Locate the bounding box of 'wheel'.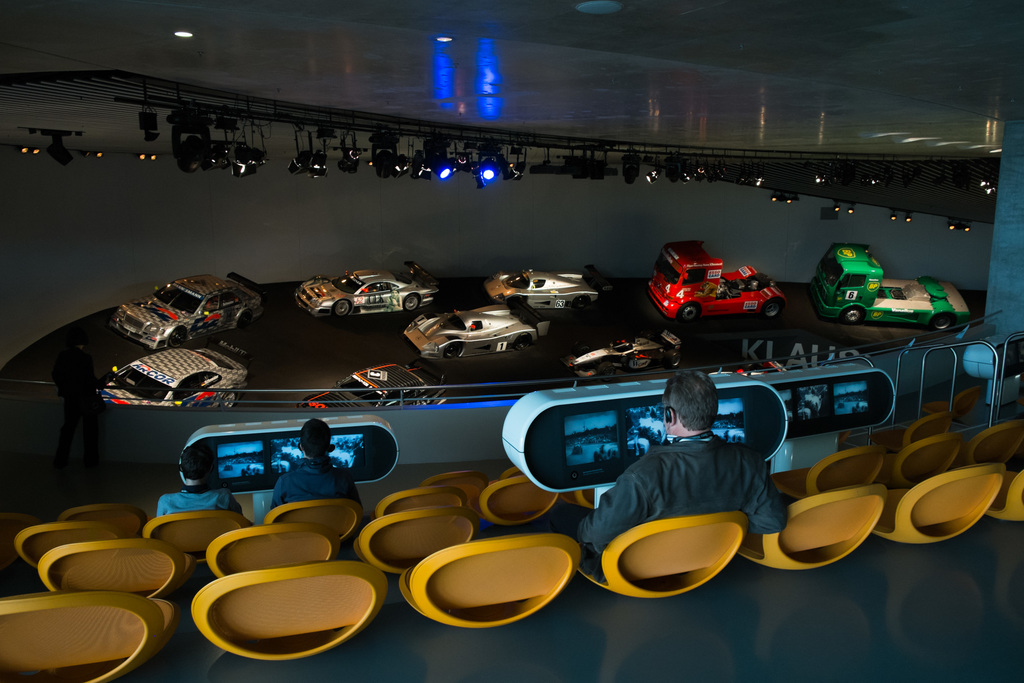
Bounding box: bbox=[665, 350, 681, 366].
